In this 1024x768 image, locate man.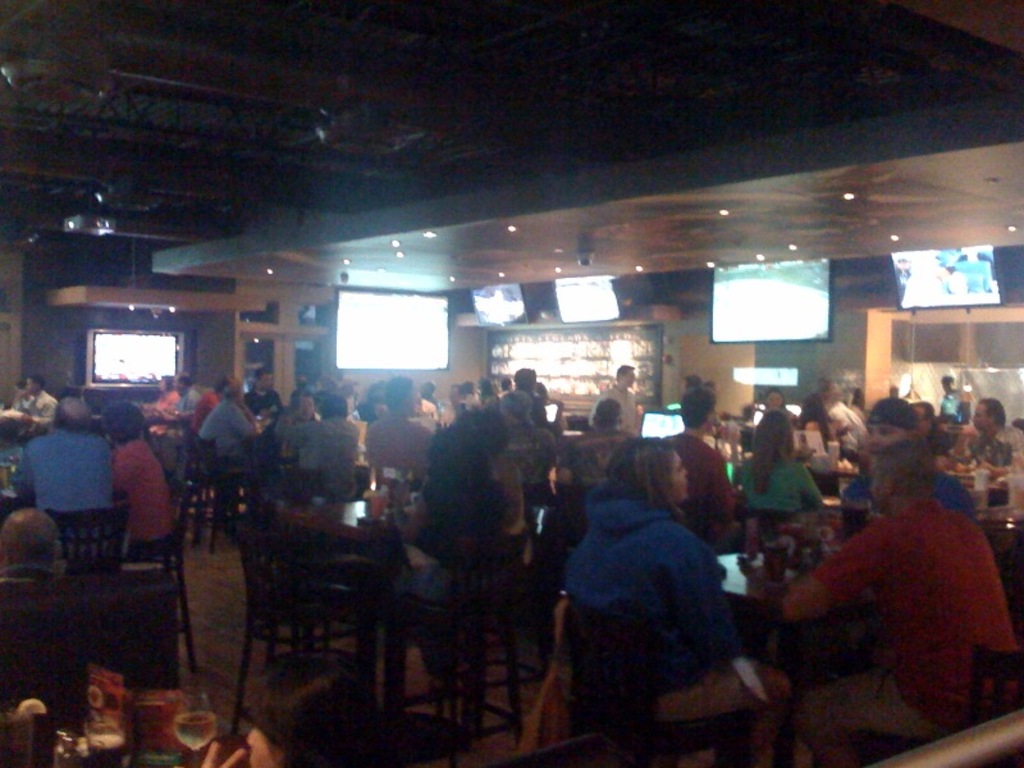
Bounding box: BBox(365, 372, 439, 481).
